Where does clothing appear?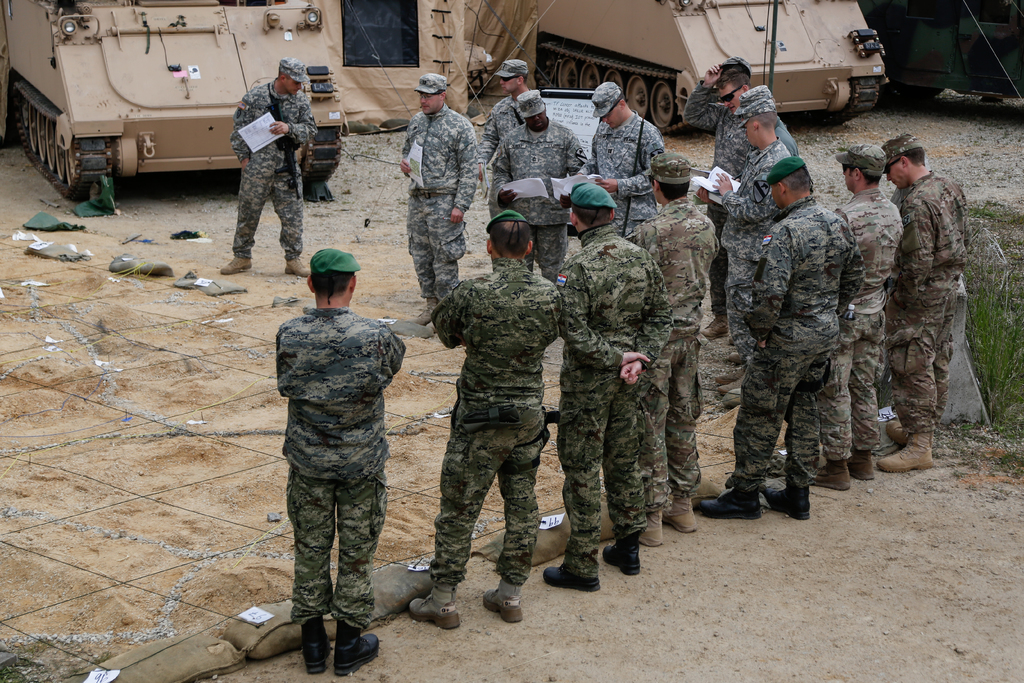
Appears at detection(826, 183, 904, 468).
